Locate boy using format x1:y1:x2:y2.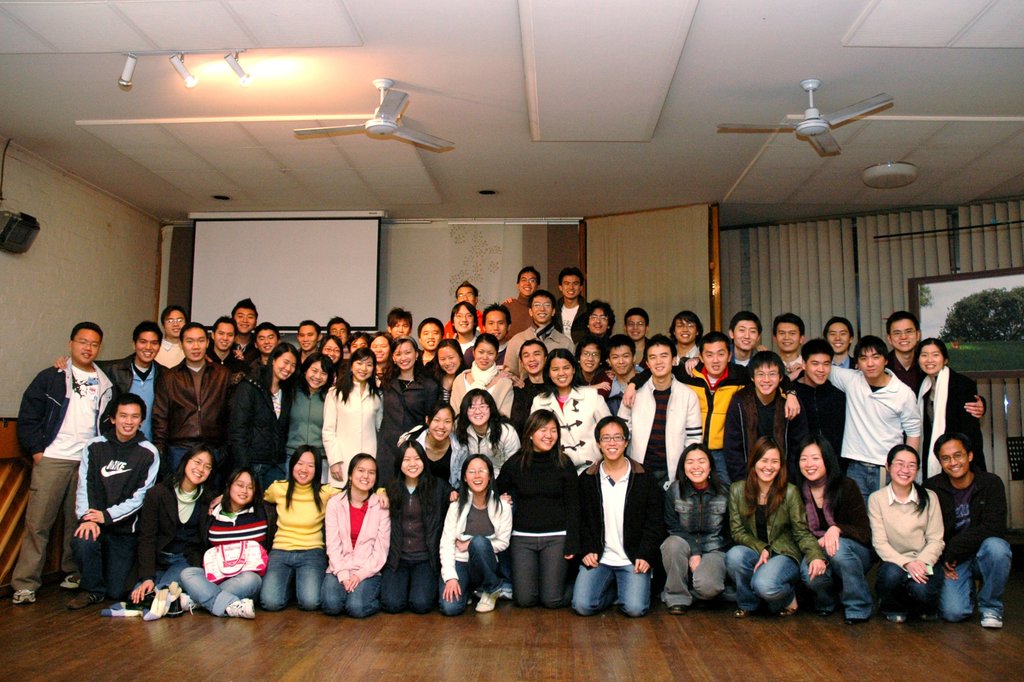
54:320:173:443.
